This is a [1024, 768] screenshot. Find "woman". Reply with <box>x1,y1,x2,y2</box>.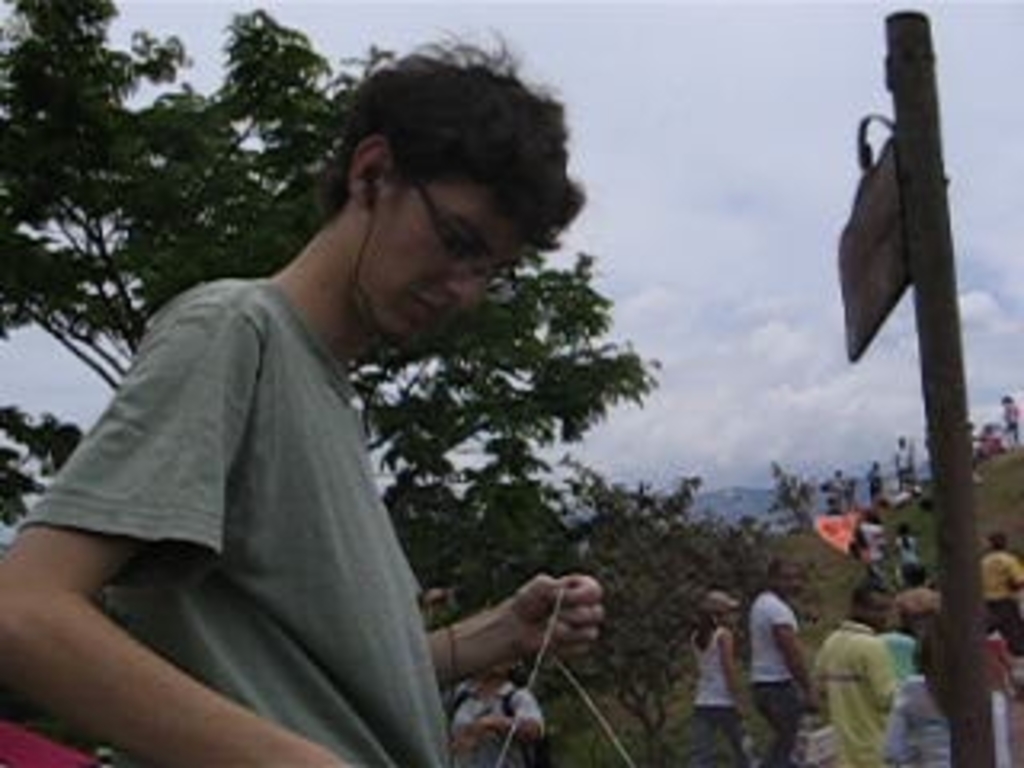
<box>893,525,915,576</box>.
